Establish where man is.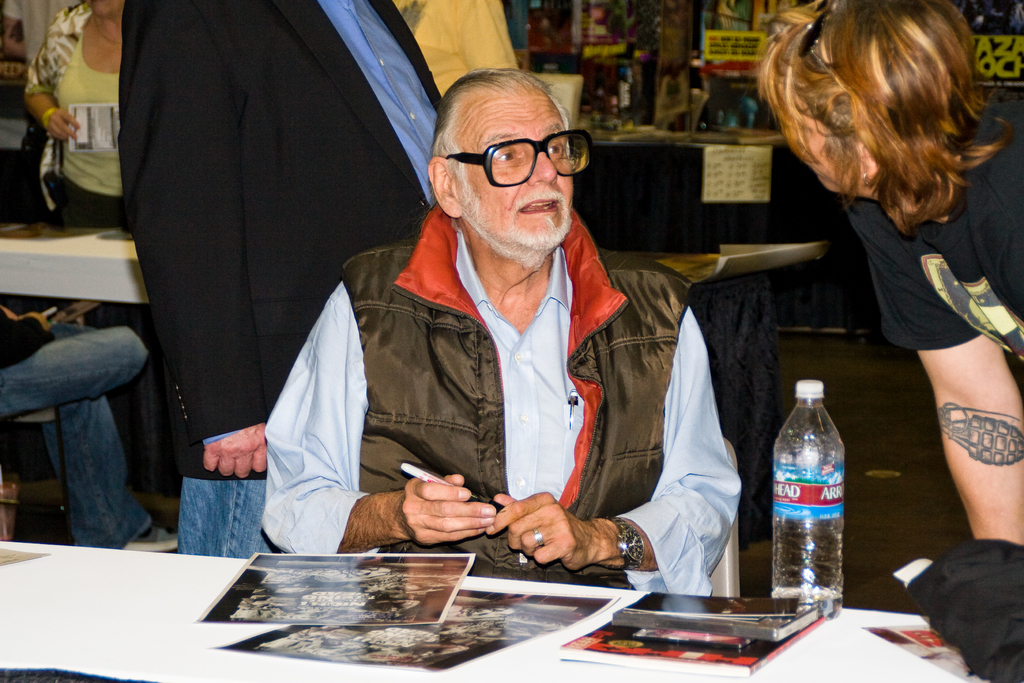
Established at (x1=254, y1=81, x2=722, y2=600).
